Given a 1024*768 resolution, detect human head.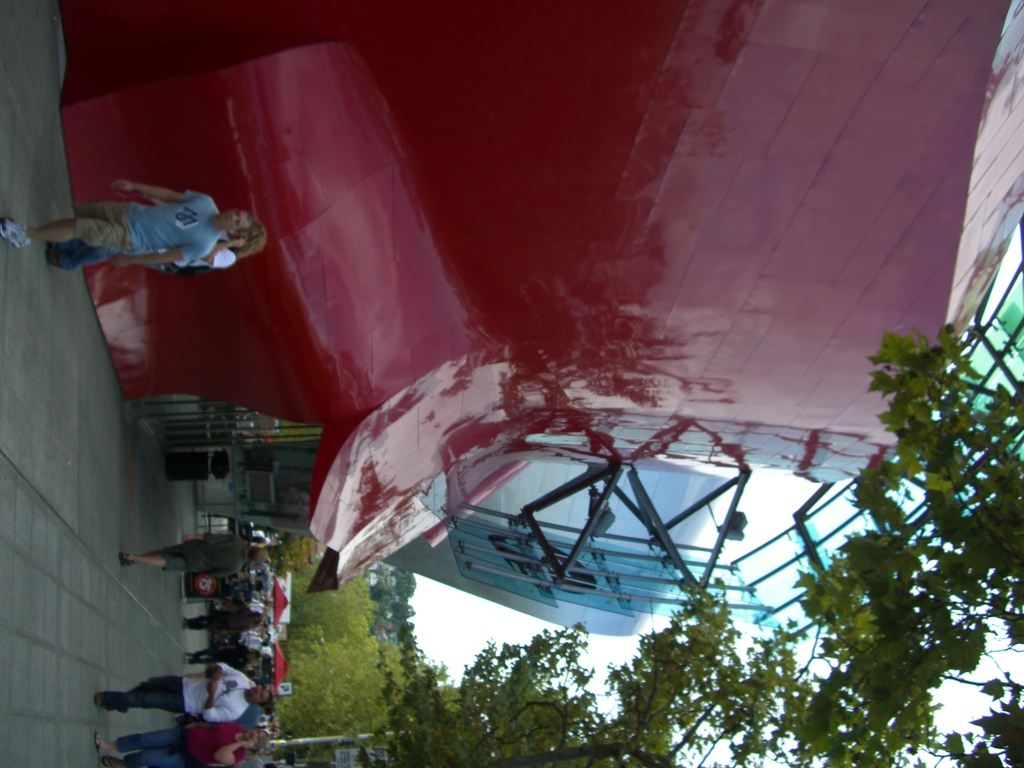
[left=245, top=728, right=270, bottom=750].
